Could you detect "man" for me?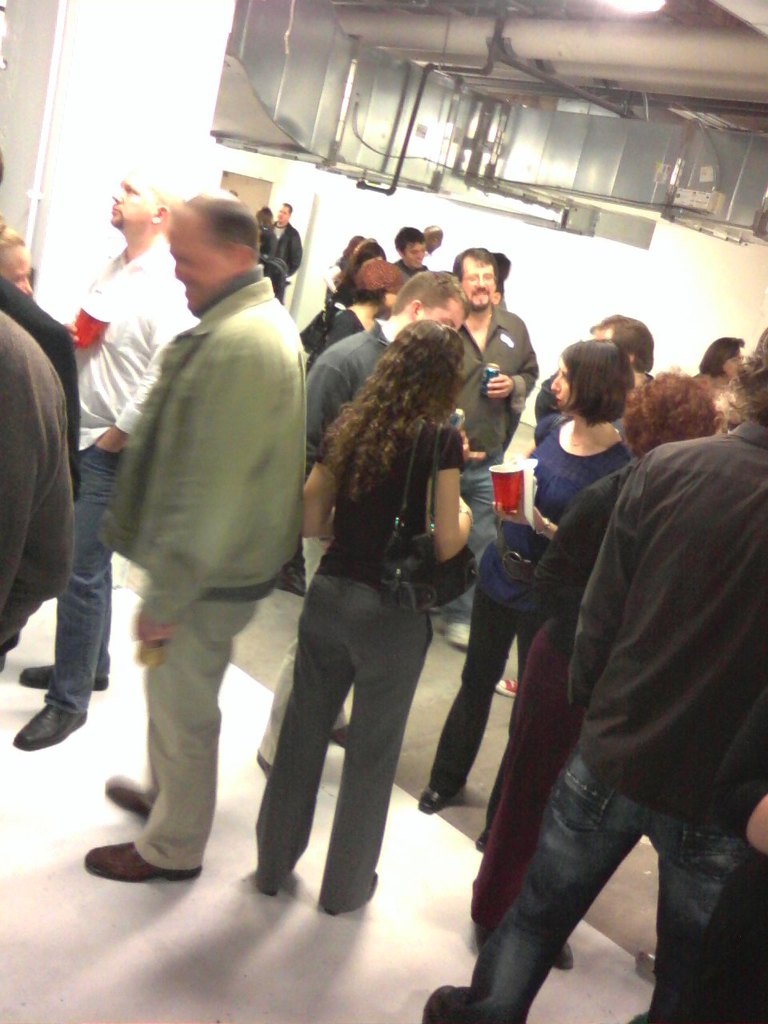
Detection result: <box>417,325,767,1023</box>.
